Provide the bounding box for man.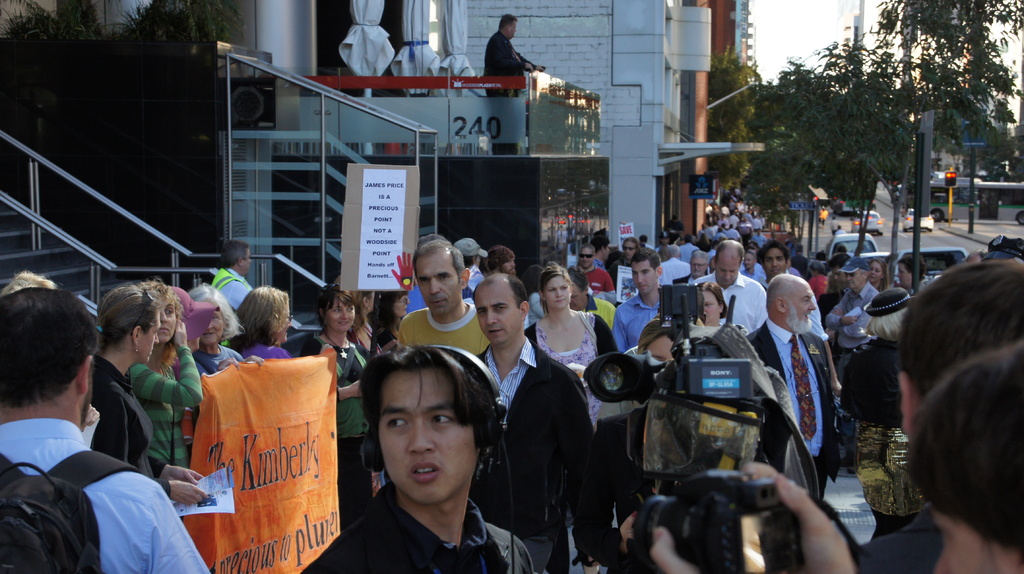
x1=692 y1=237 x2=768 y2=337.
